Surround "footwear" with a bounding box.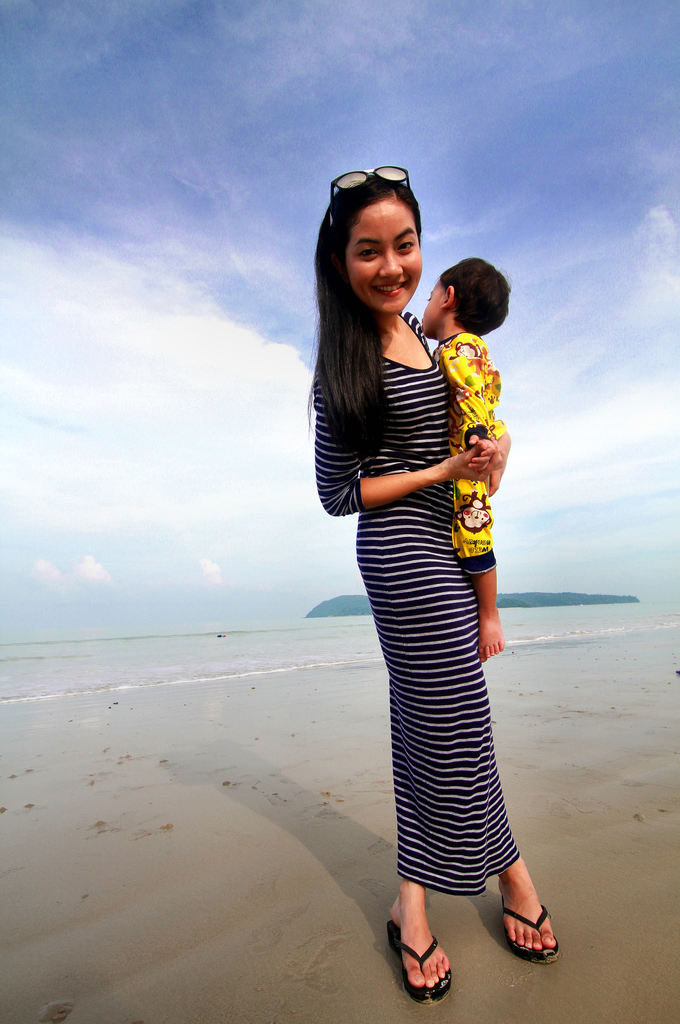
crop(489, 863, 571, 980).
